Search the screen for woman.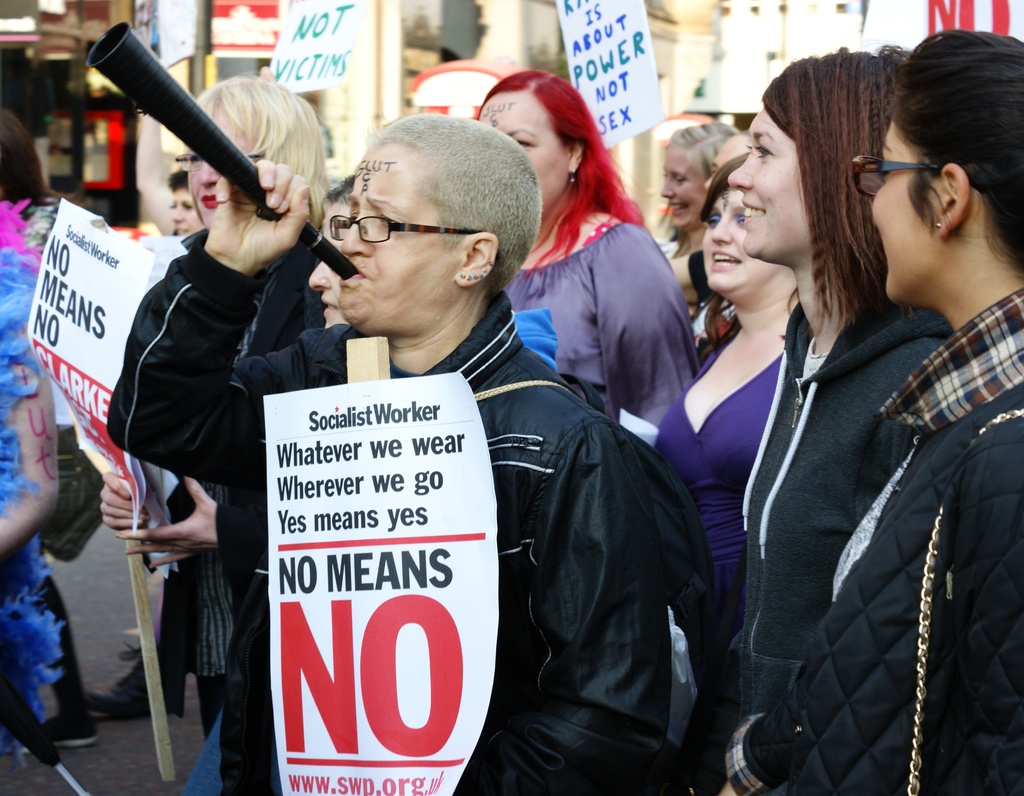
Found at 477 72 701 428.
